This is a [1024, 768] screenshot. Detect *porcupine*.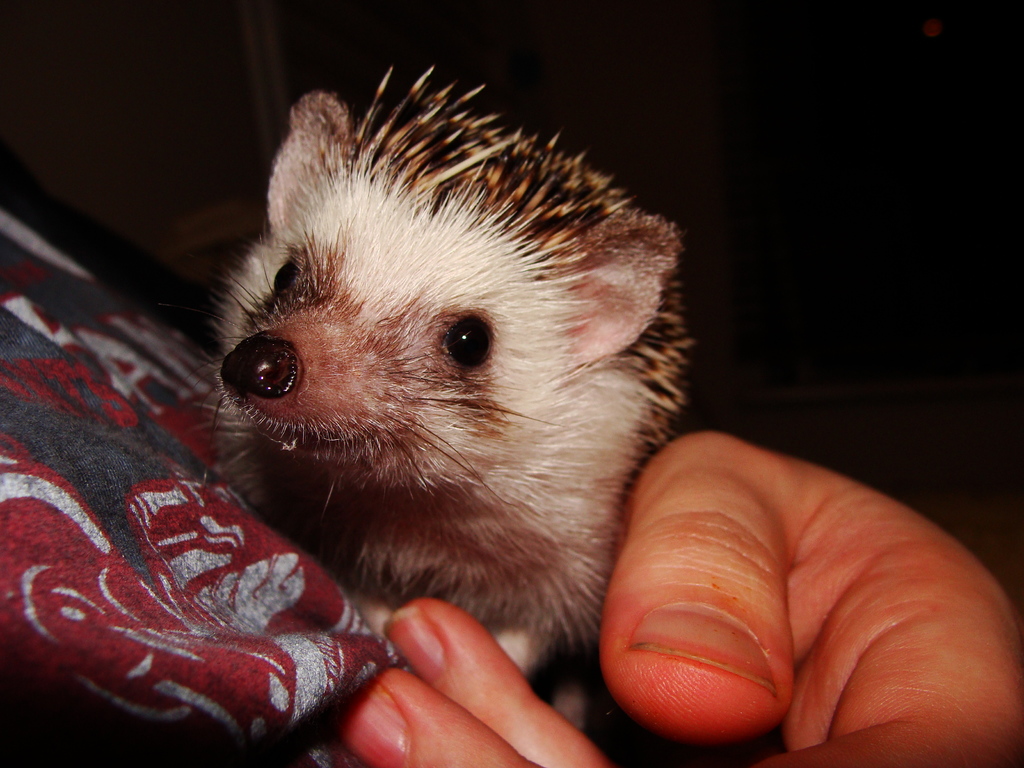
detection(184, 63, 682, 674).
